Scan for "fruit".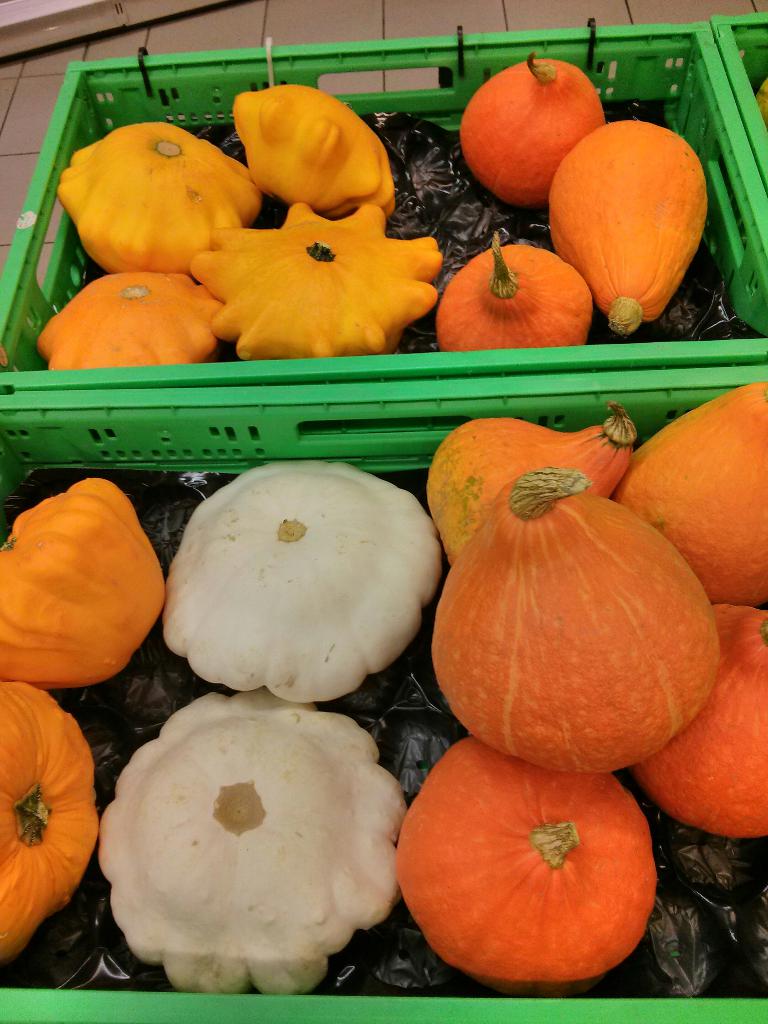
Scan result: 451 52 611 204.
